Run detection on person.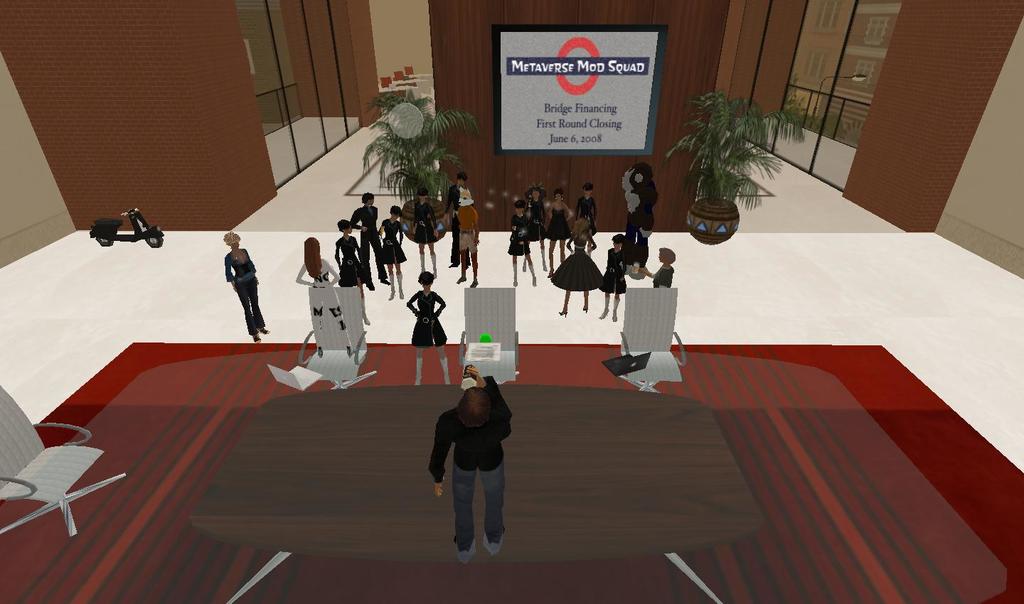
Result: rect(596, 232, 624, 320).
